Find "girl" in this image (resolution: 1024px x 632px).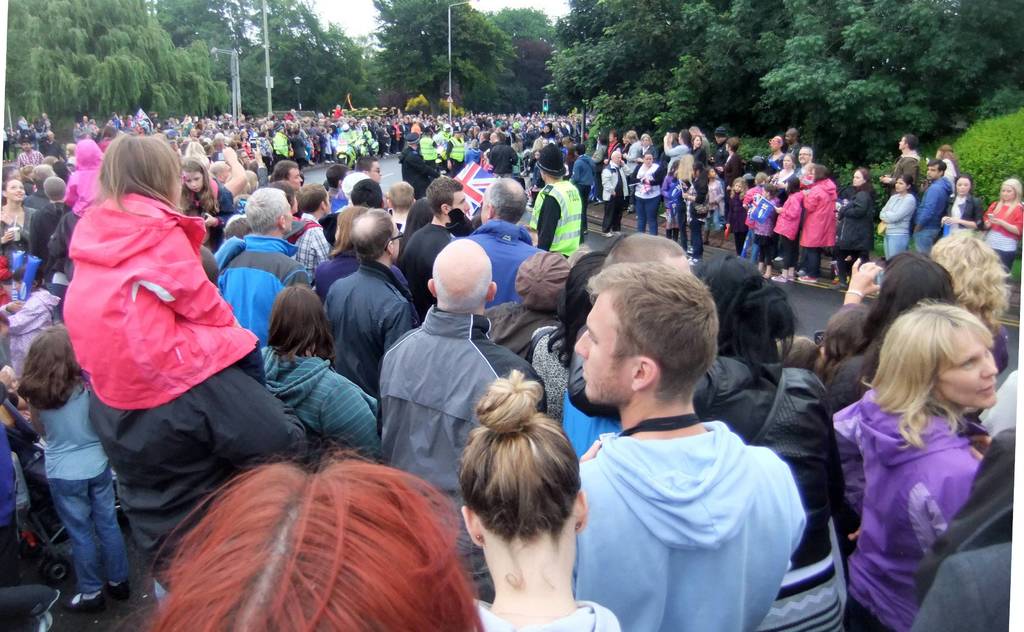
(x1=751, y1=190, x2=779, y2=279).
